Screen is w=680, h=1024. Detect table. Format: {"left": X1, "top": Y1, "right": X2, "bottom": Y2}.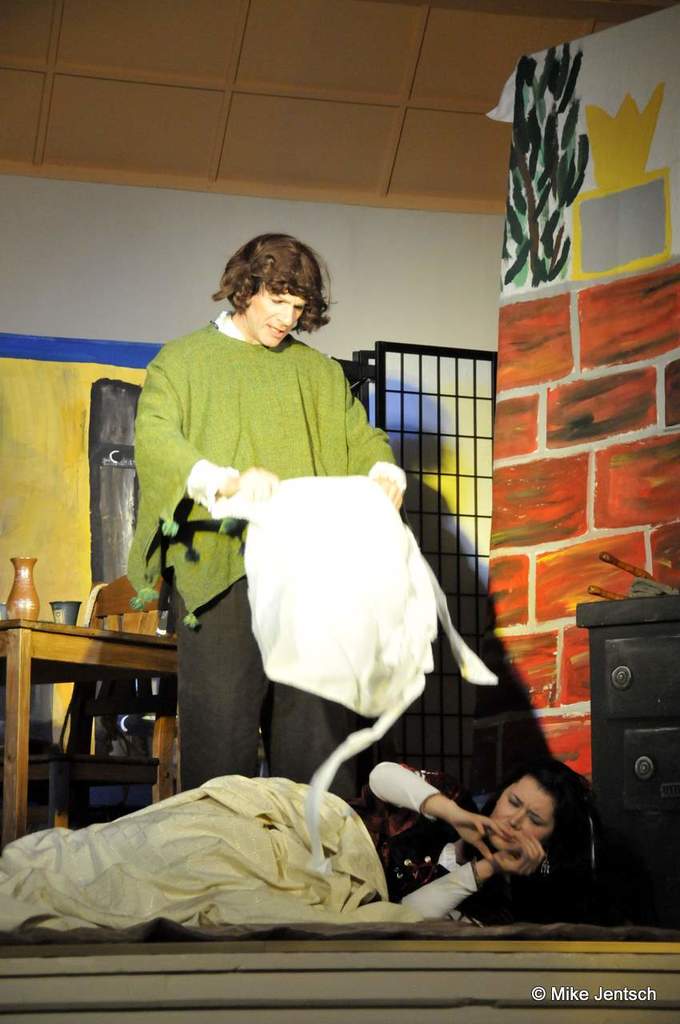
{"left": 11, "top": 625, "right": 183, "bottom": 837}.
